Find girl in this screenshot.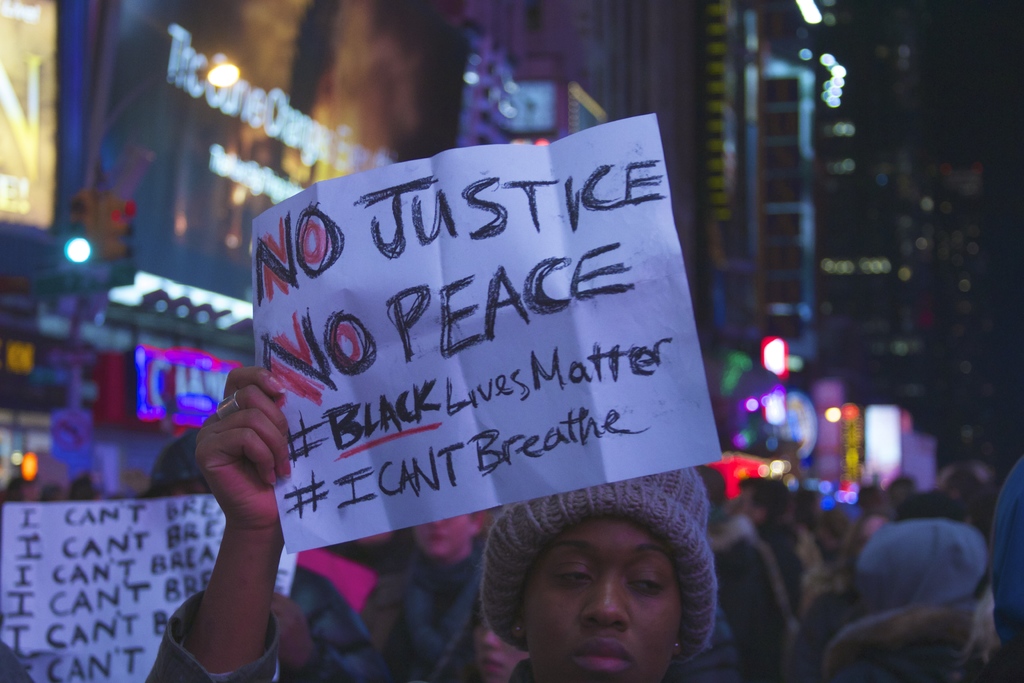
The bounding box for girl is (147, 365, 719, 682).
